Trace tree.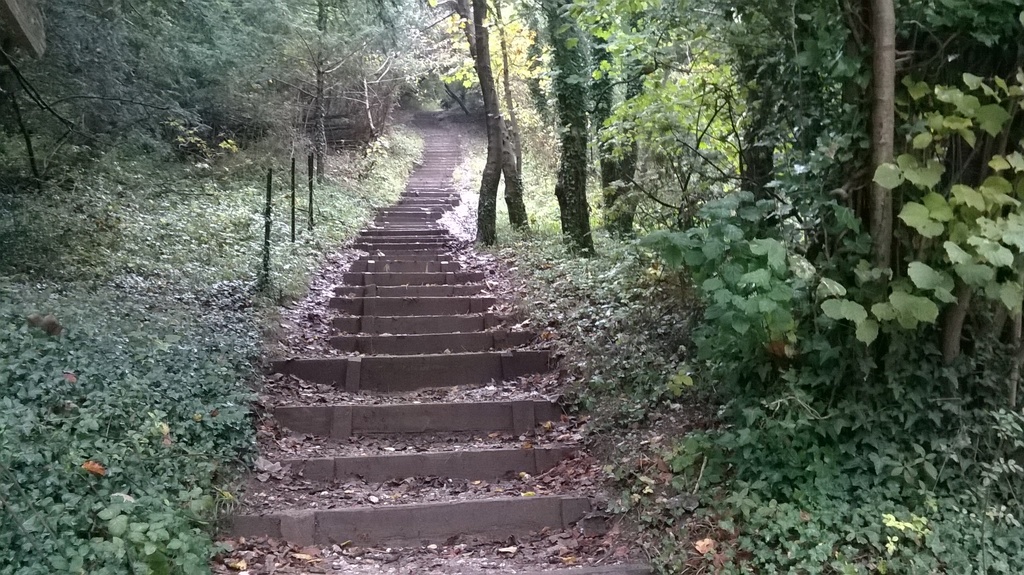
Traced to (531, 29, 628, 266).
